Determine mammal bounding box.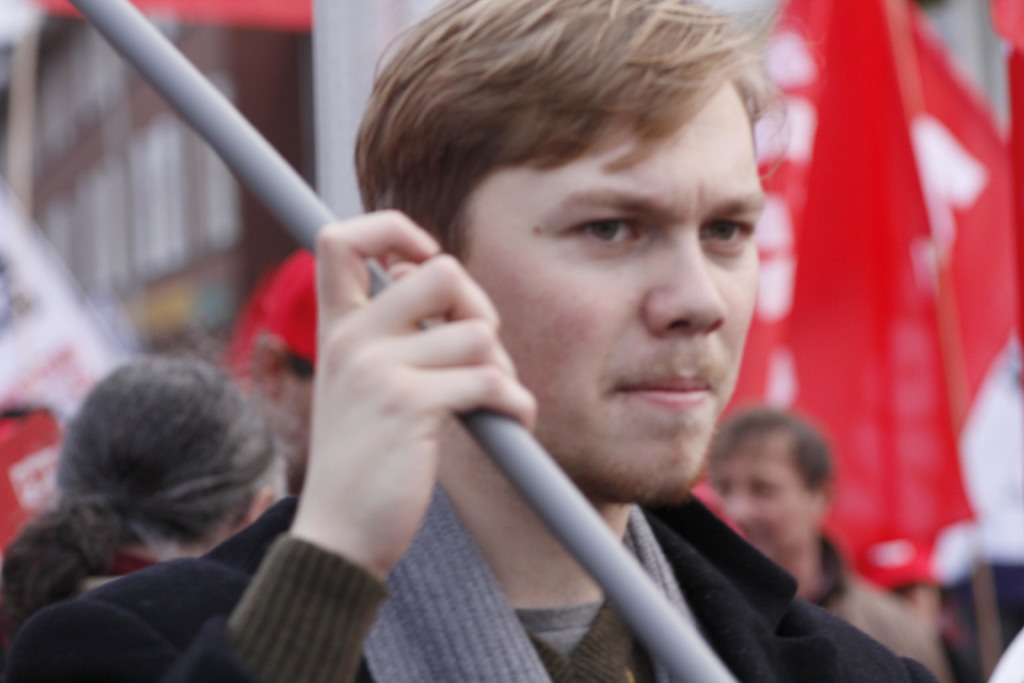
Determined: [0, 0, 965, 682].
